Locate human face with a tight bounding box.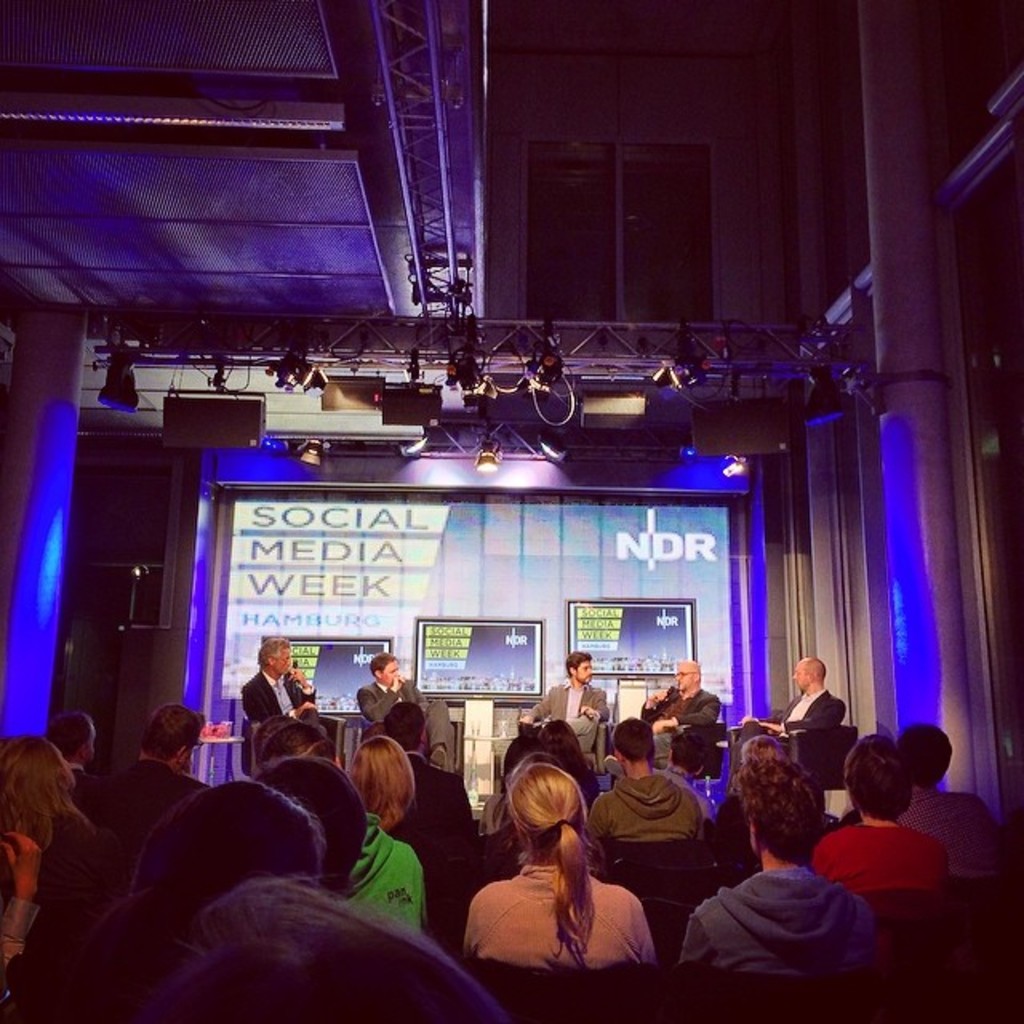
bbox(272, 645, 291, 680).
